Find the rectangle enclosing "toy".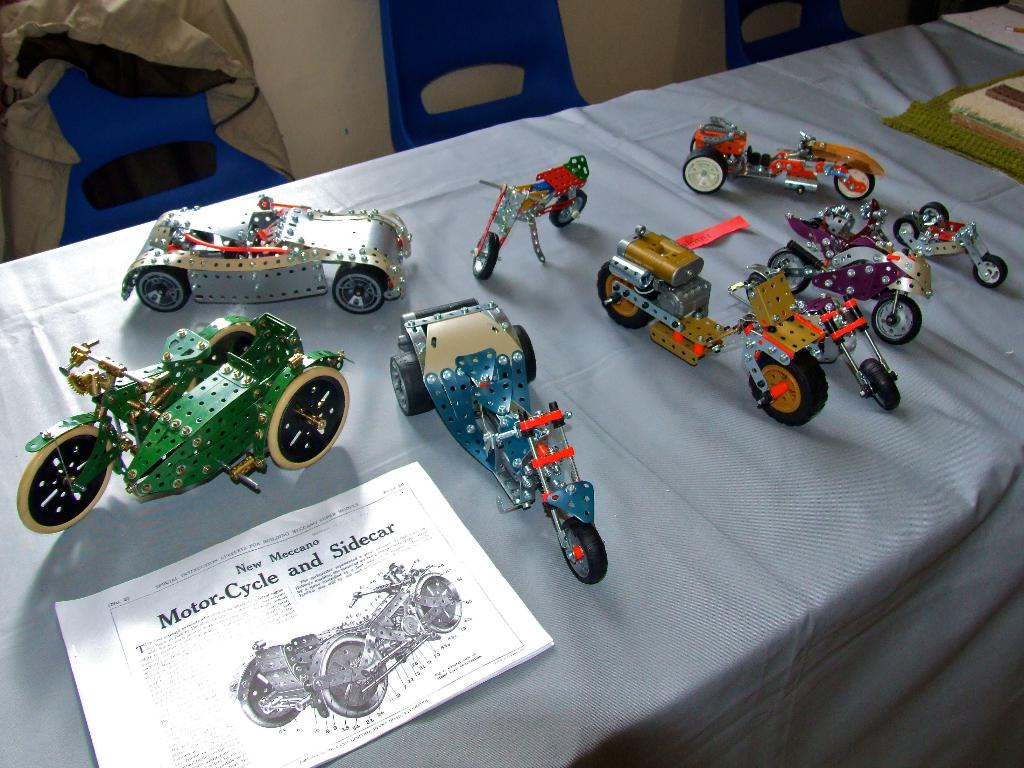
bbox(880, 200, 1004, 289).
